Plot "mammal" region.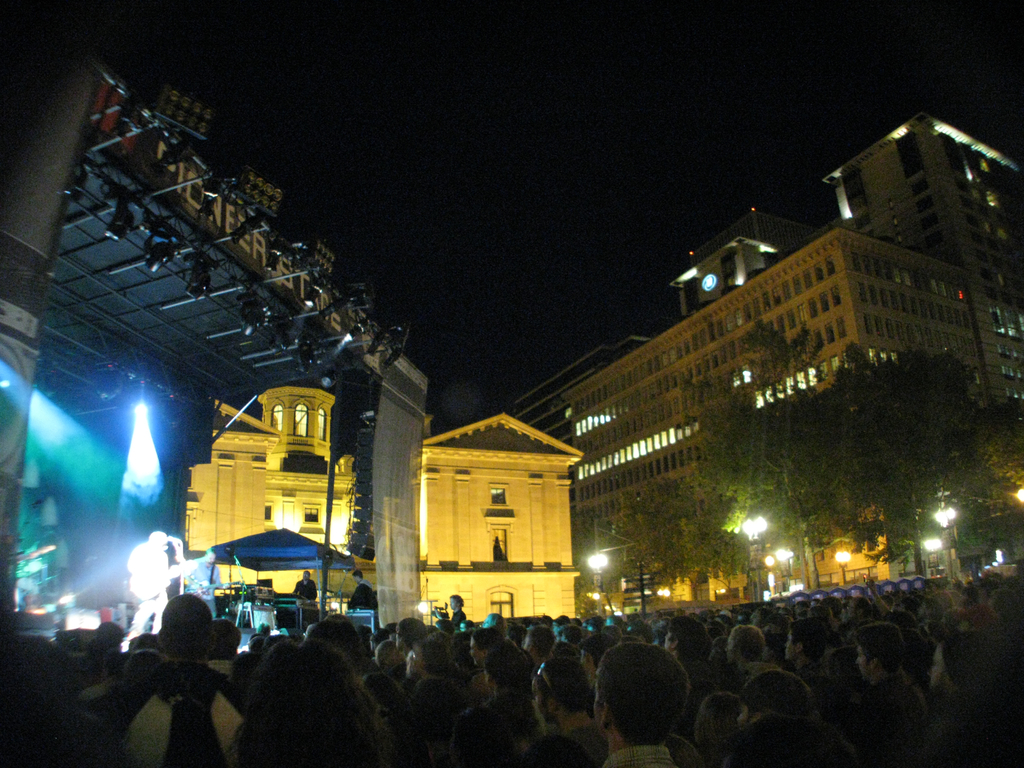
Plotted at <box>291,573,318,600</box>.
